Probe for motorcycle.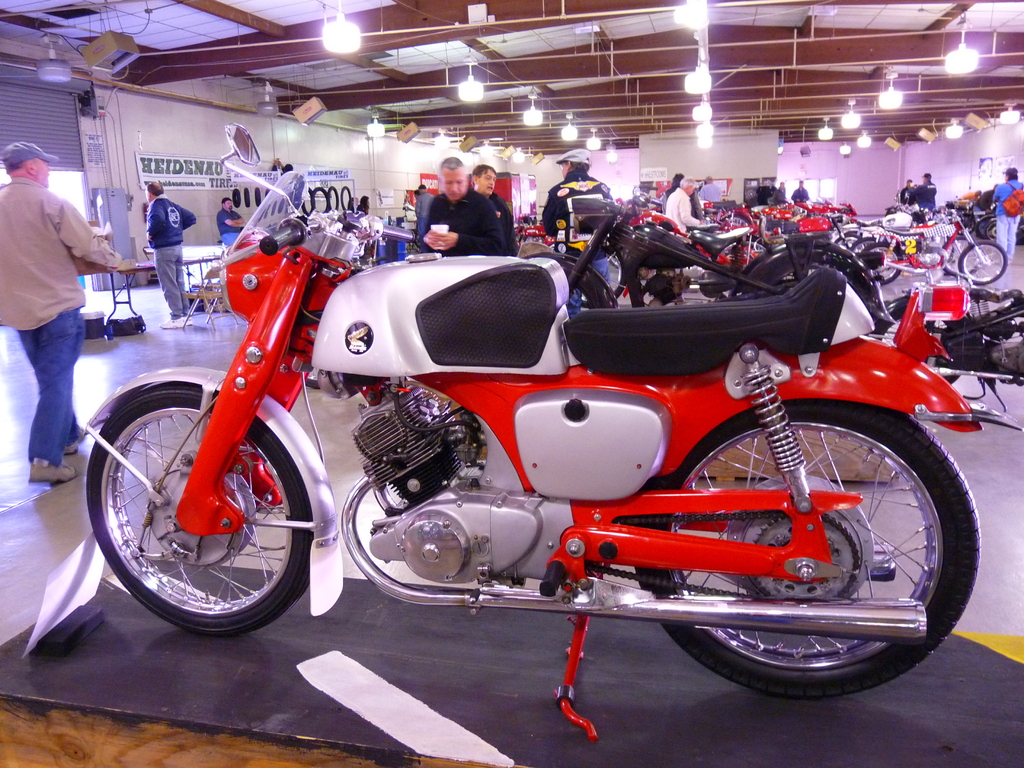
Probe result: [left=518, top=183, right=891, bottom=340].
